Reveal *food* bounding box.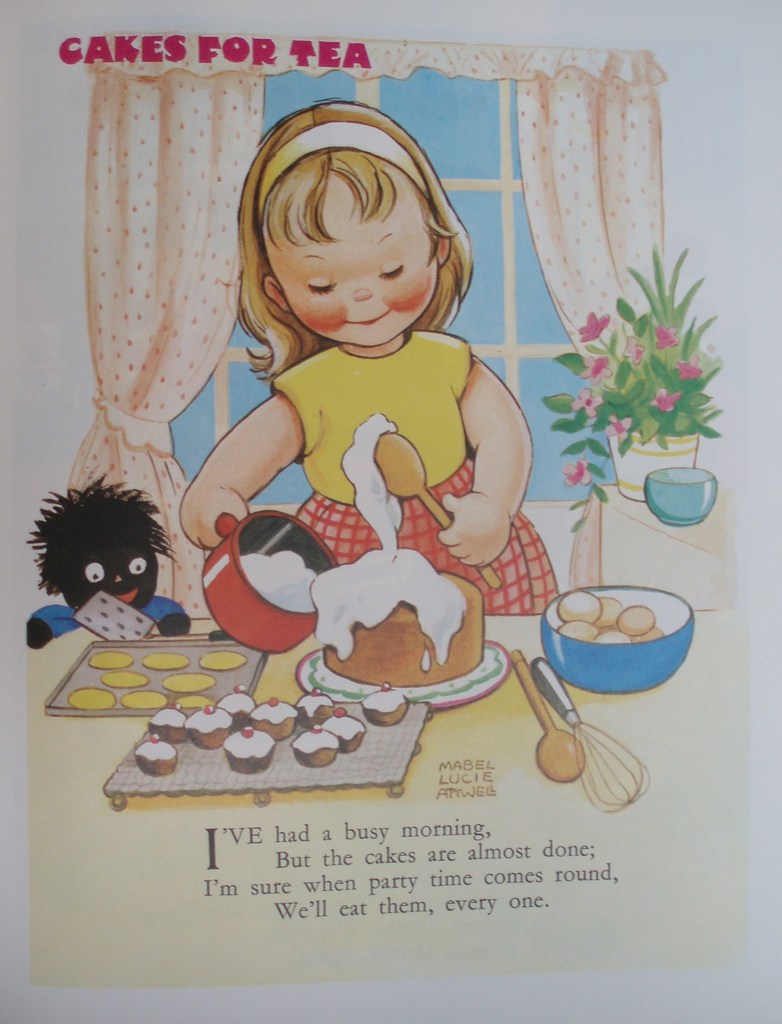
Revealed: bbox=(221, 722, 277, 774).
